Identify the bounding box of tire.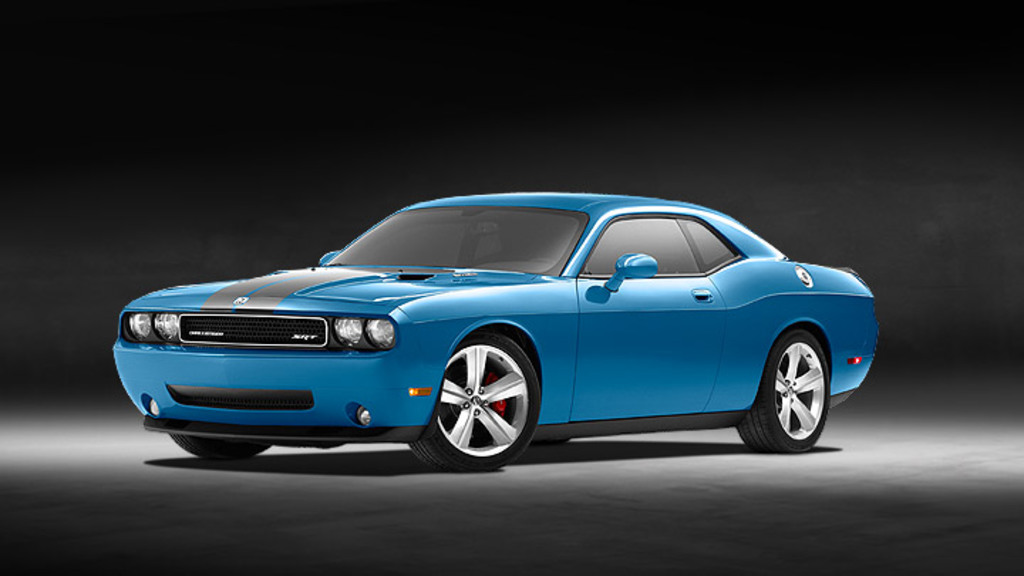
l=737, t=329, r=831, b=455.
